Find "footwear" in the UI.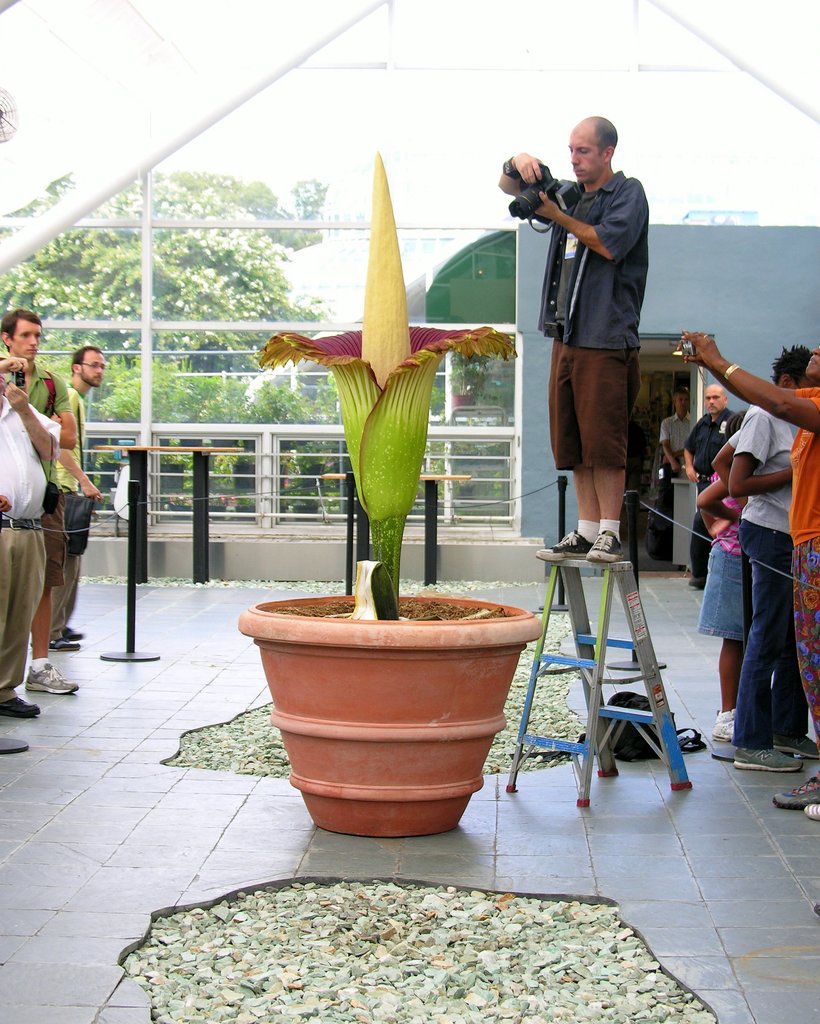
UI element at 712:710:734:739.
